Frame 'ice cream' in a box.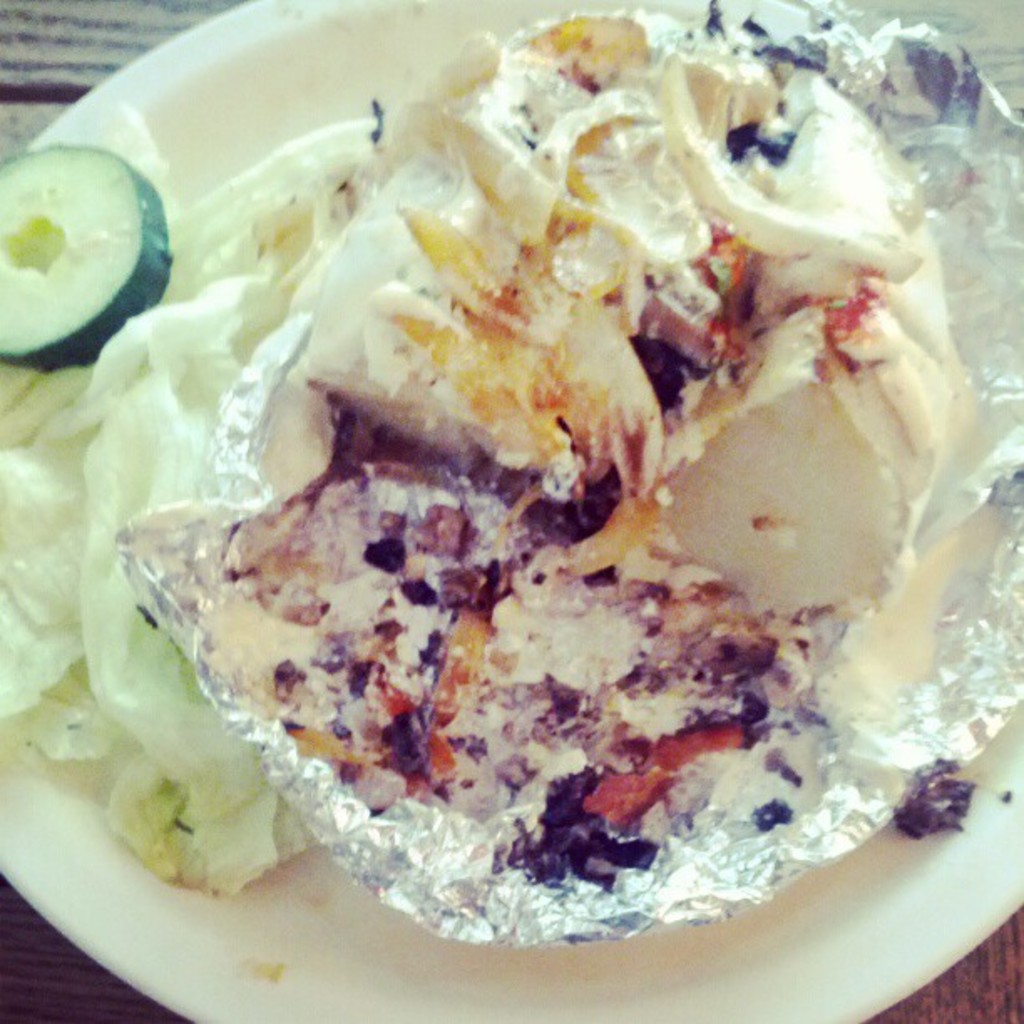
Rect(296, 0, 957, 632).
